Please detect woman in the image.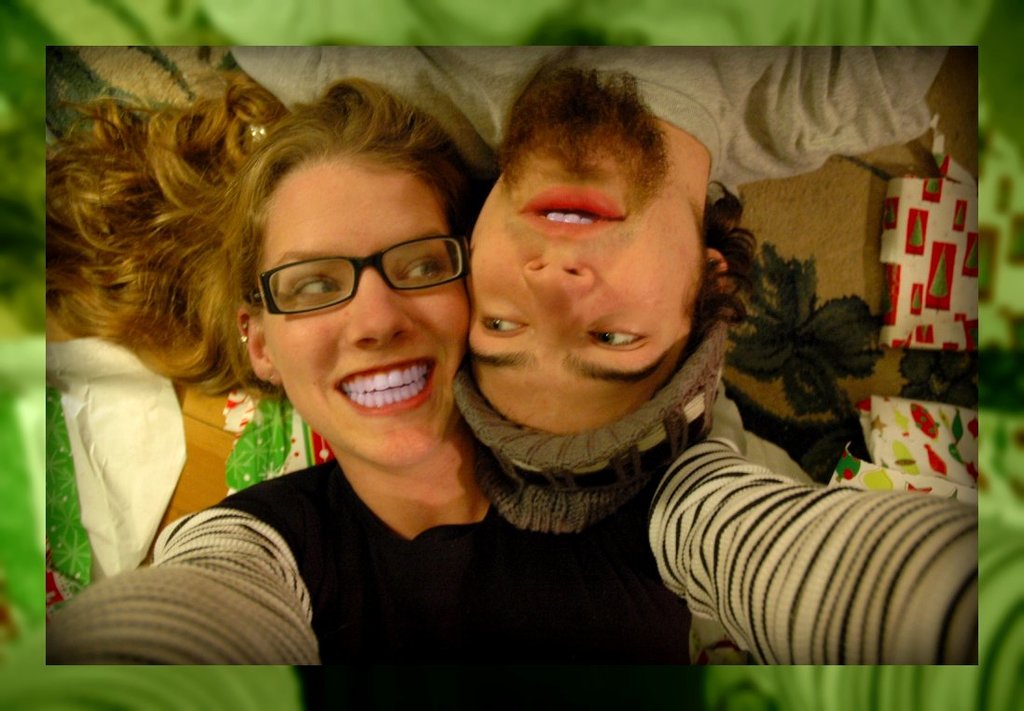
{"x1": 44, "y1": 72, "x2": 979, "y2": 660}.
